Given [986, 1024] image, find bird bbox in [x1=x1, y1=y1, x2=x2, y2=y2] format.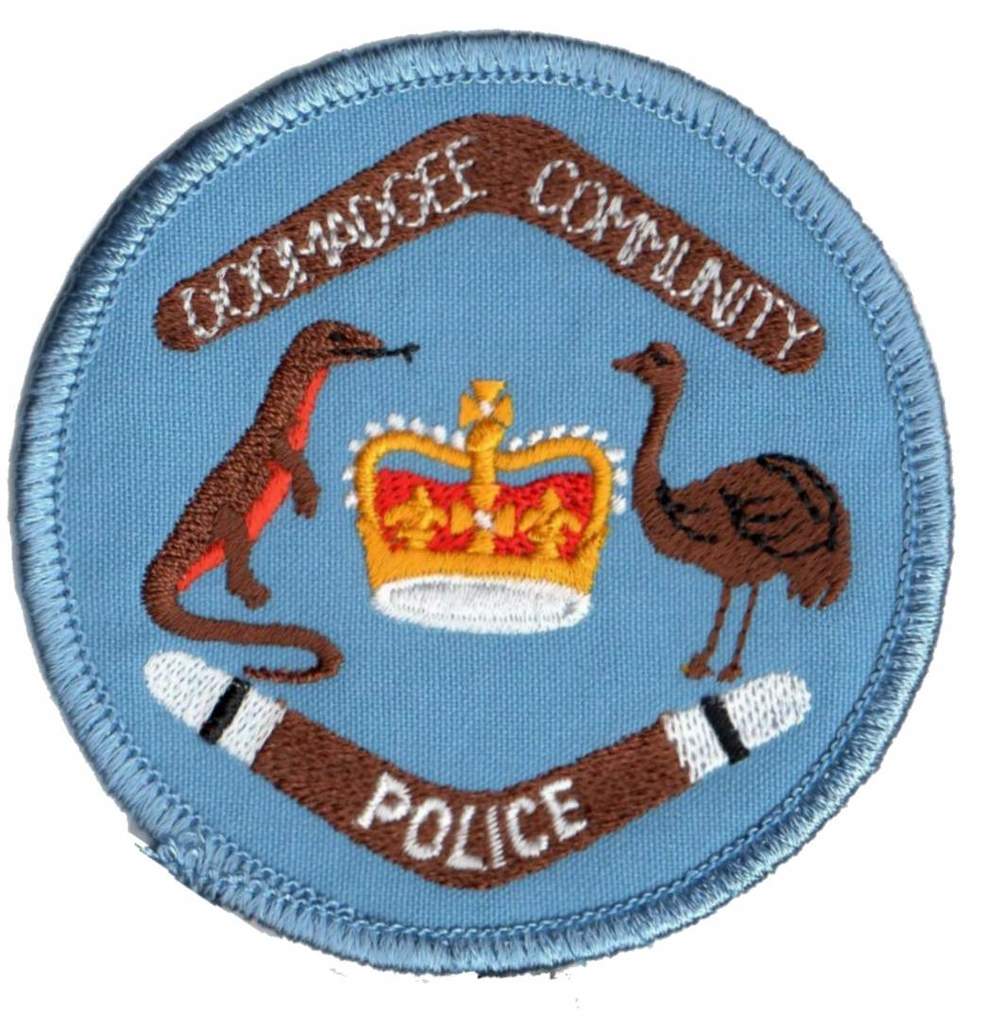
[x1=615, y1=341, x2=853, y2=685].
